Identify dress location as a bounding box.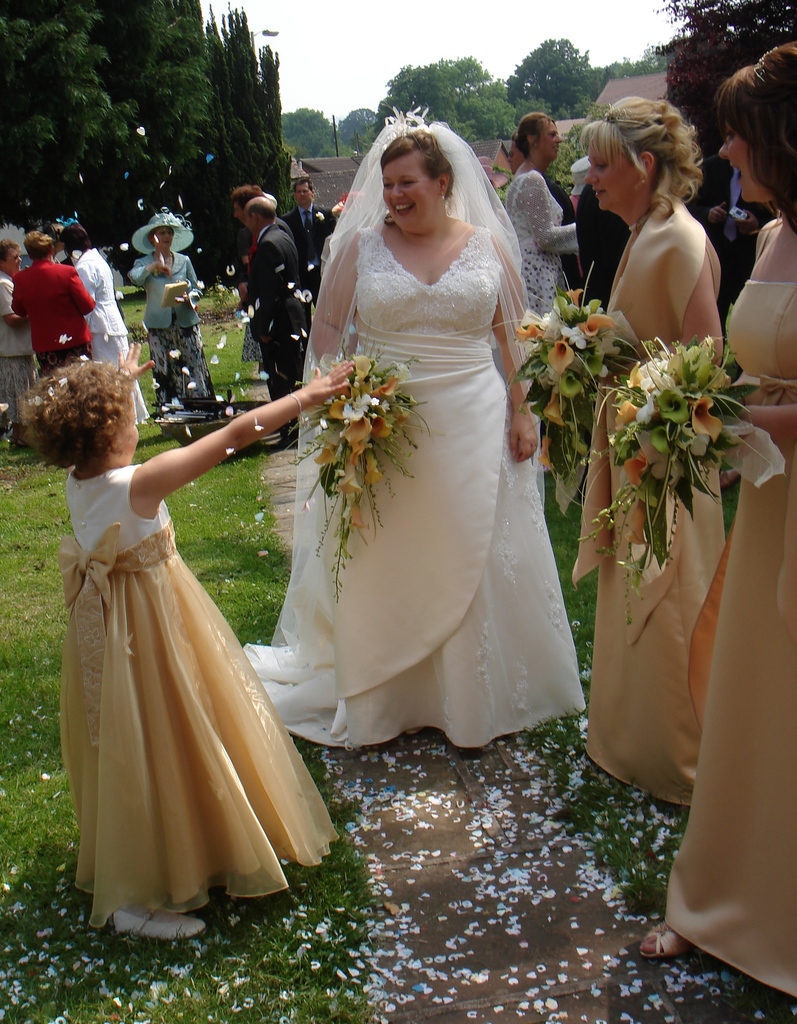
detection(240, 109, 579, 751).
